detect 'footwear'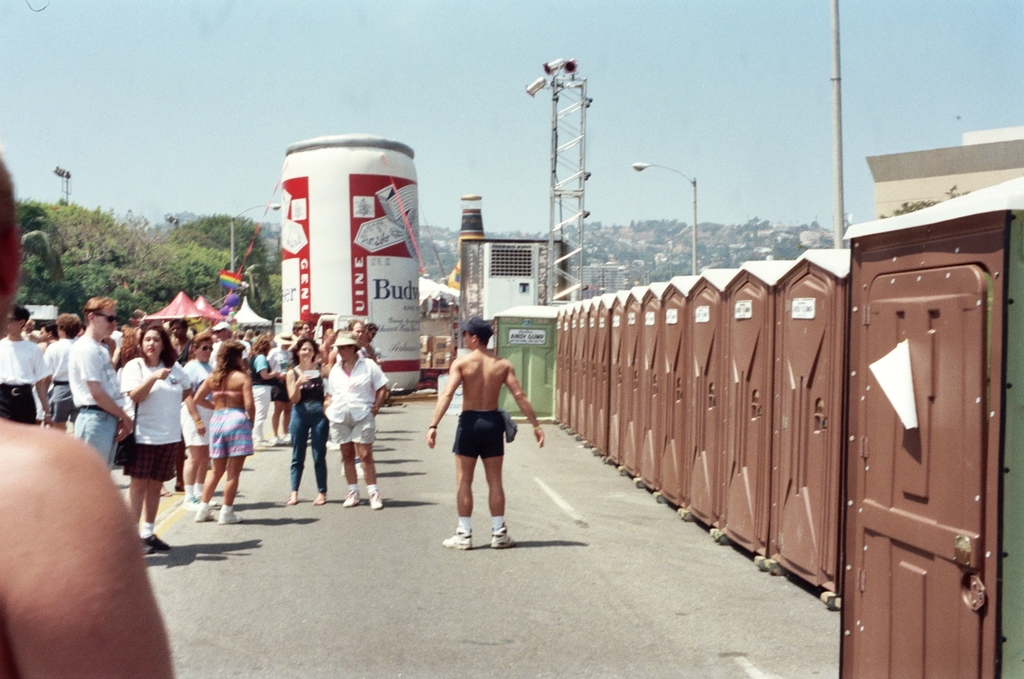
(x1=143, y1=529, x2=171, y2=552)
